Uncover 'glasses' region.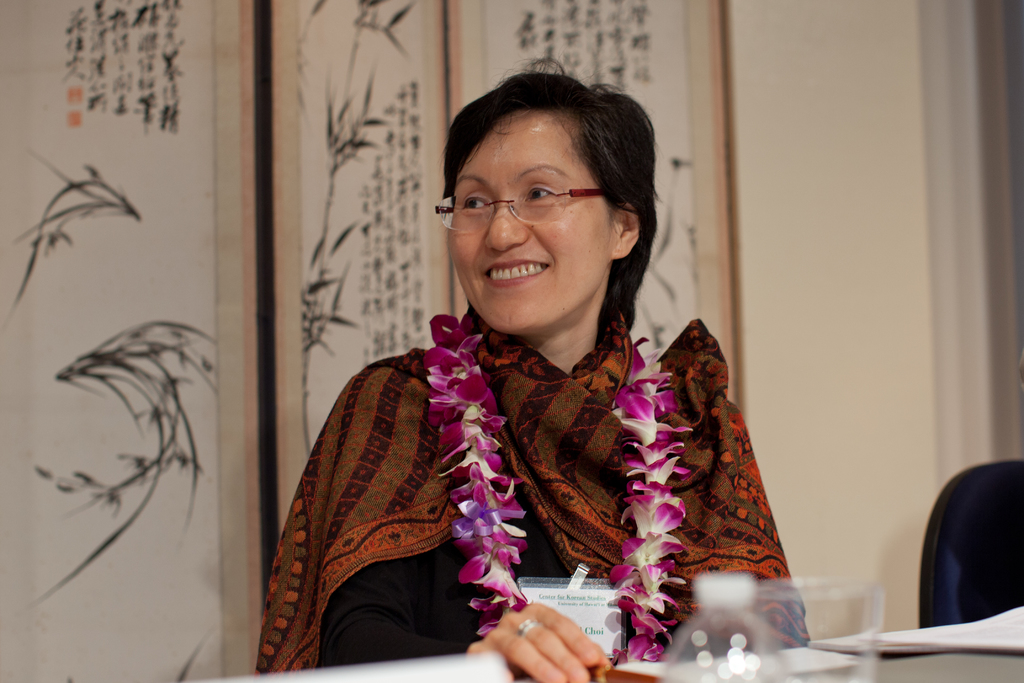
Uncovered: (left=442, top=176, right=611, bottom=223).
